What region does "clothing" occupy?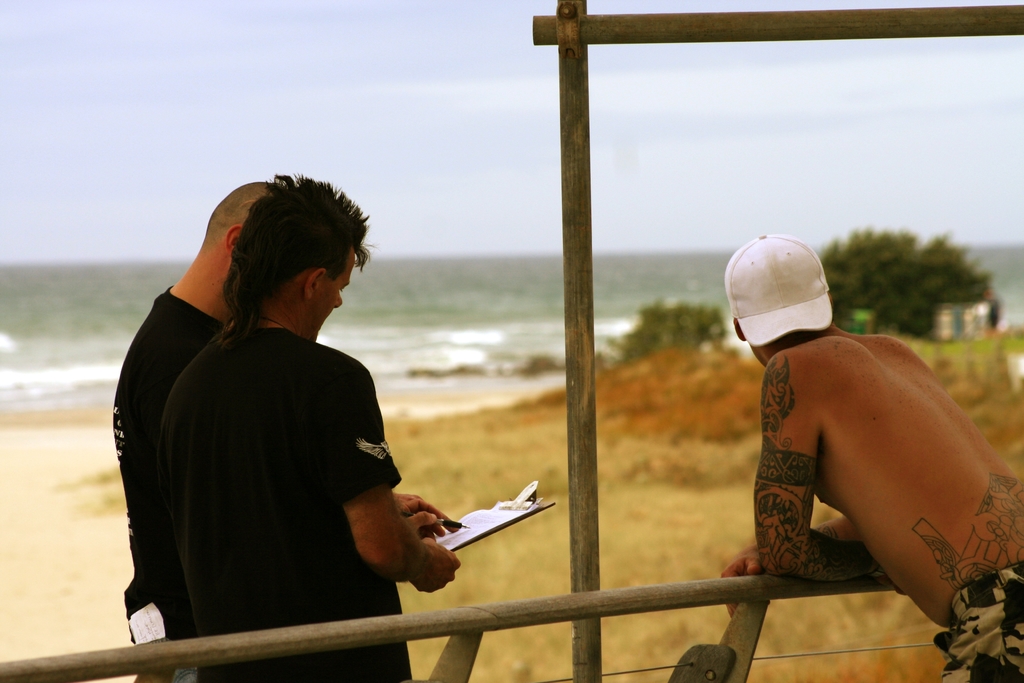
select_region(114, 286, 223, 682).
